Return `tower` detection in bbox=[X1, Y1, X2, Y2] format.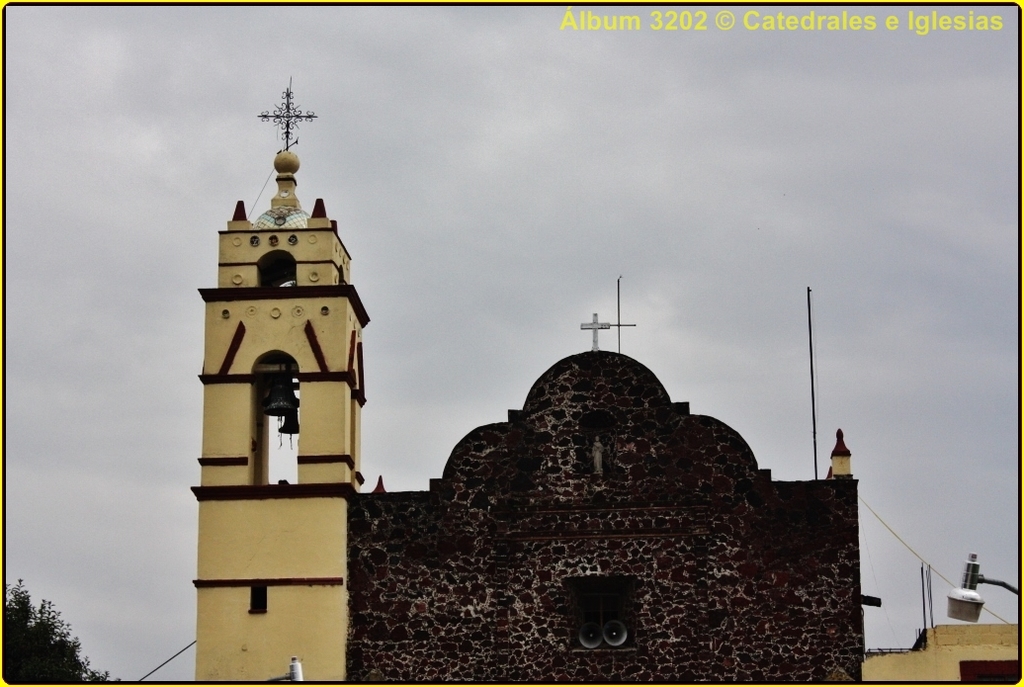
bbox=[179, 84, 373, 620].
